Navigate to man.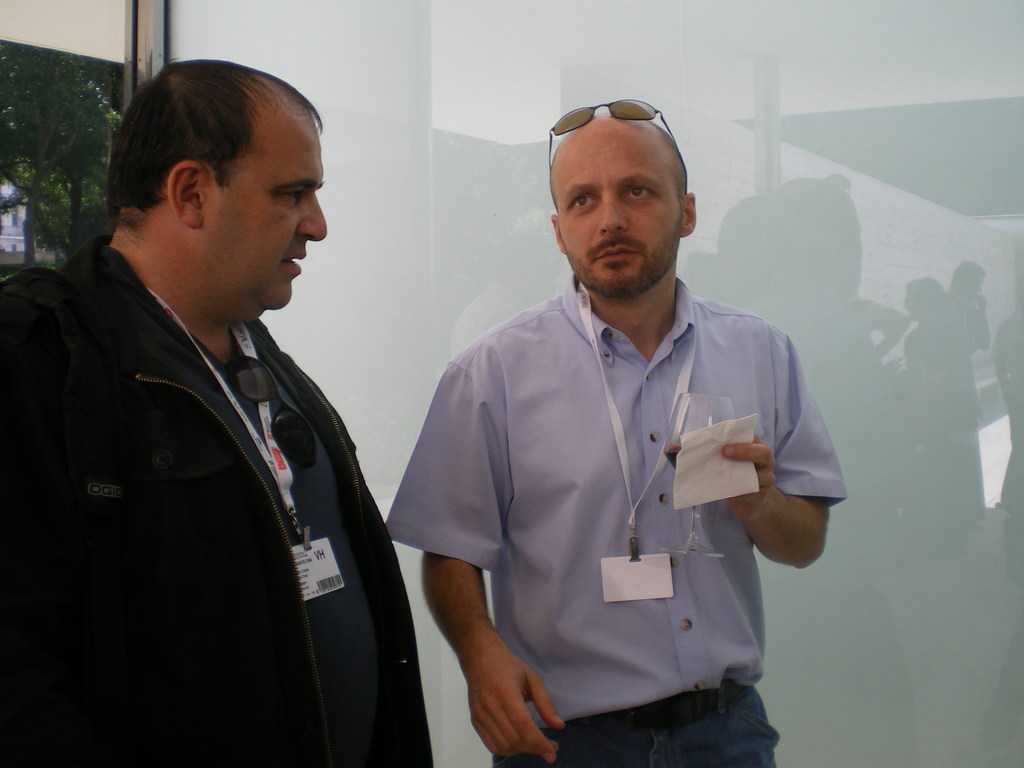
Navigation target: left=356, top=67, right=856, bottom=756.
